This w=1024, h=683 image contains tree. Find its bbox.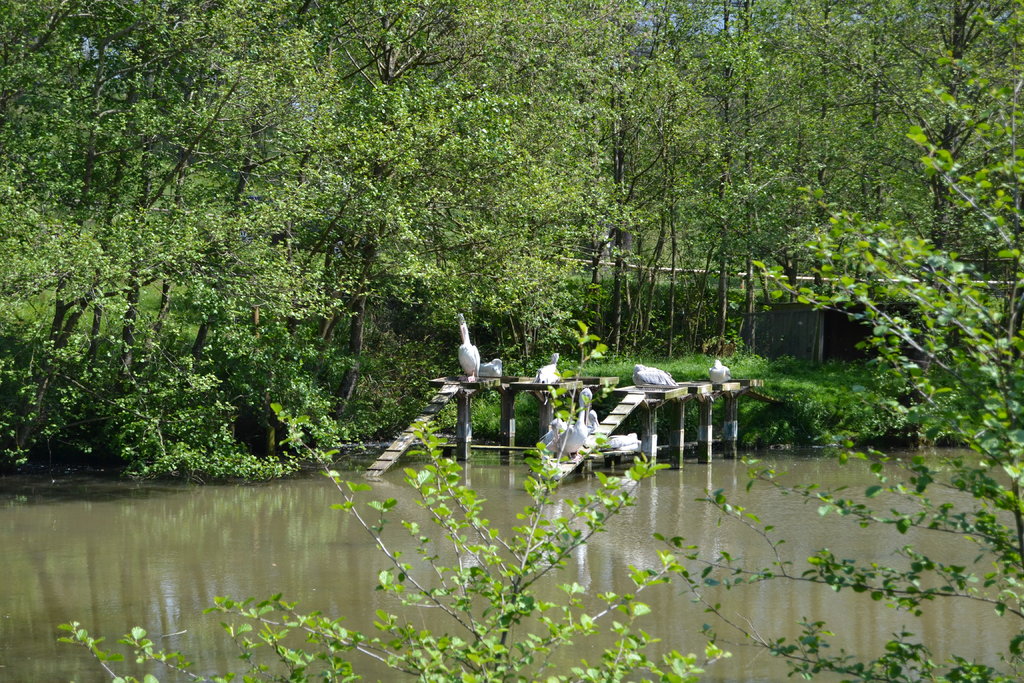
<region>0, 0, 167, 478</region>.
